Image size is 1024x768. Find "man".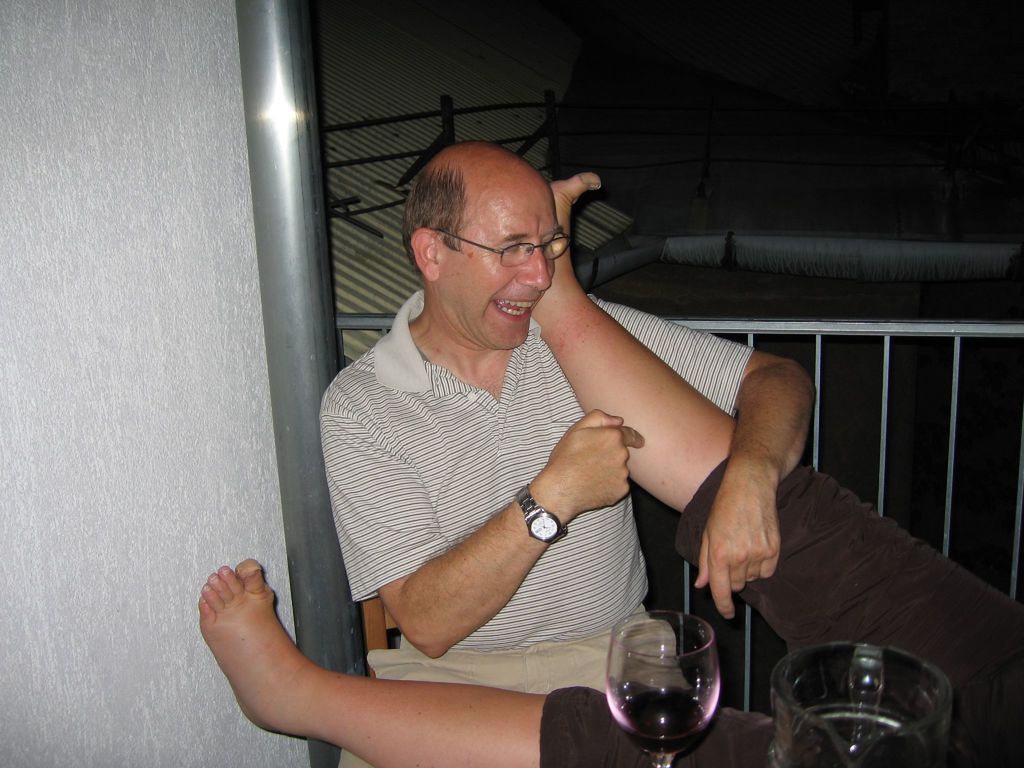
[x1=320, y1=145, x2=816, y2=767].
